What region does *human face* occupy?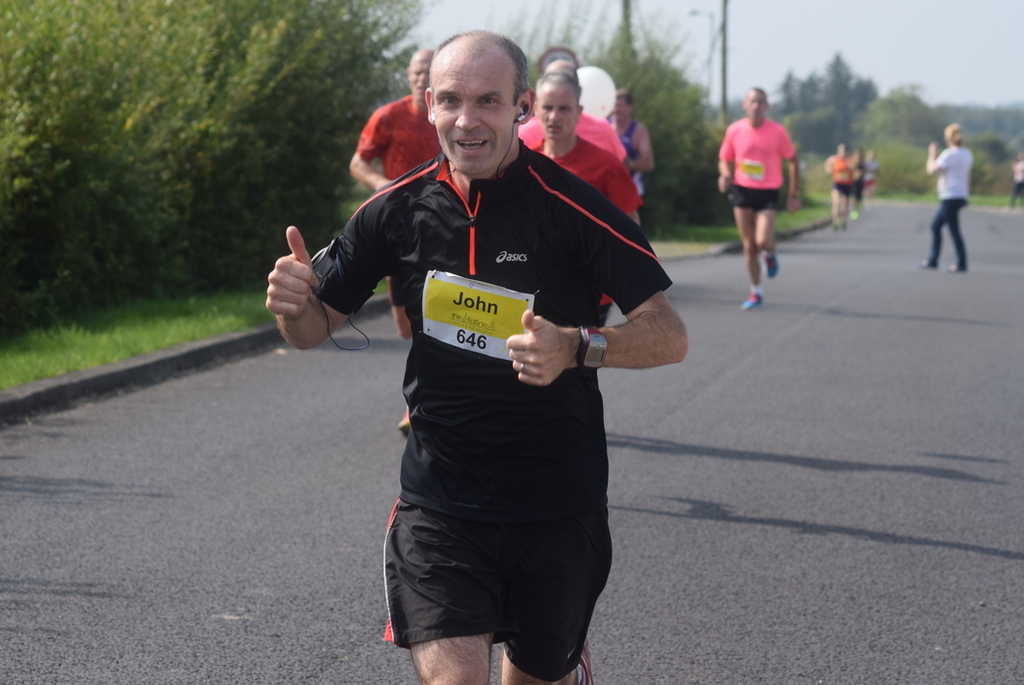
[left=611, top=99, right=629, bottom=119].
